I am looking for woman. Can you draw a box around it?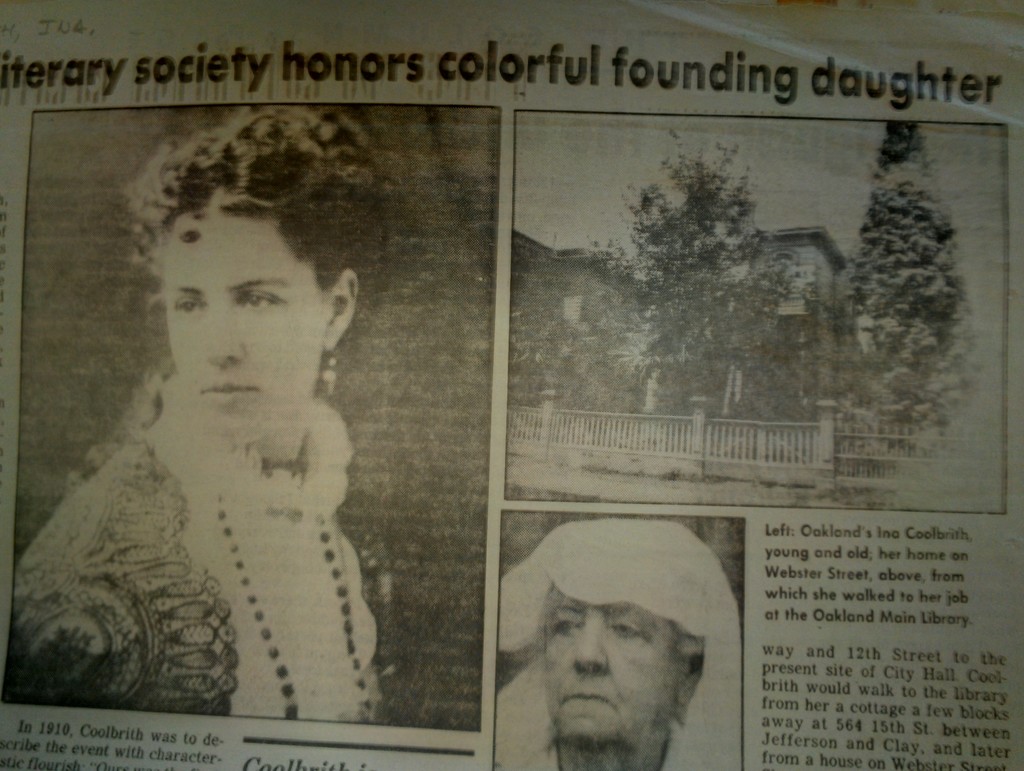
Sure, the bounding box is Rect(29, 136, 400, 680).
